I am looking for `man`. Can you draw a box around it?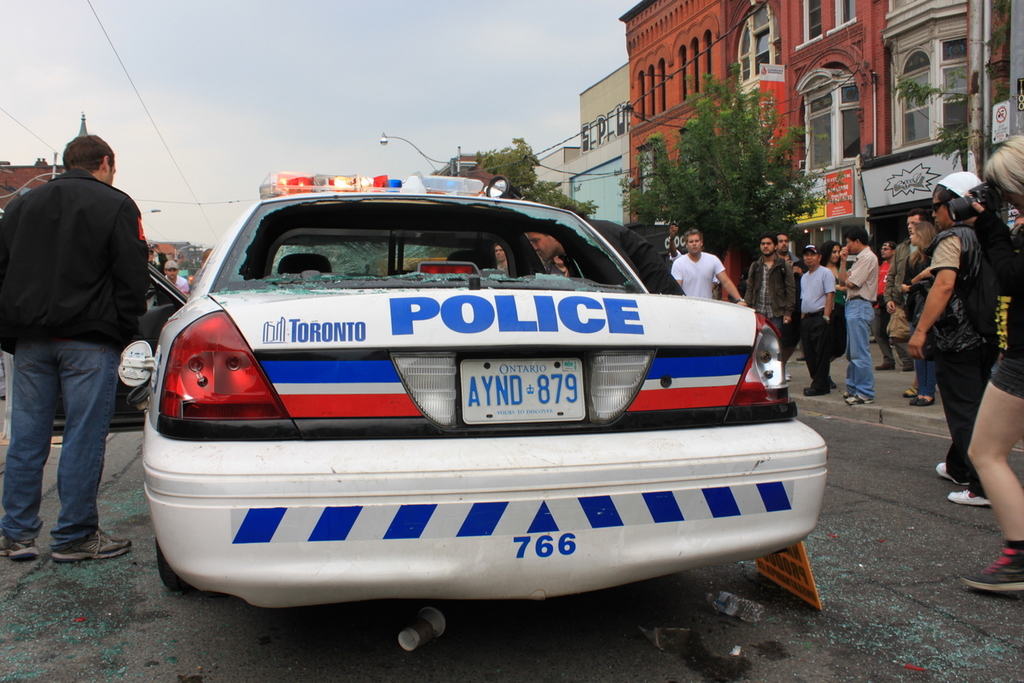
Sure, the bounding box is box=[870, 240, 912, 375].
